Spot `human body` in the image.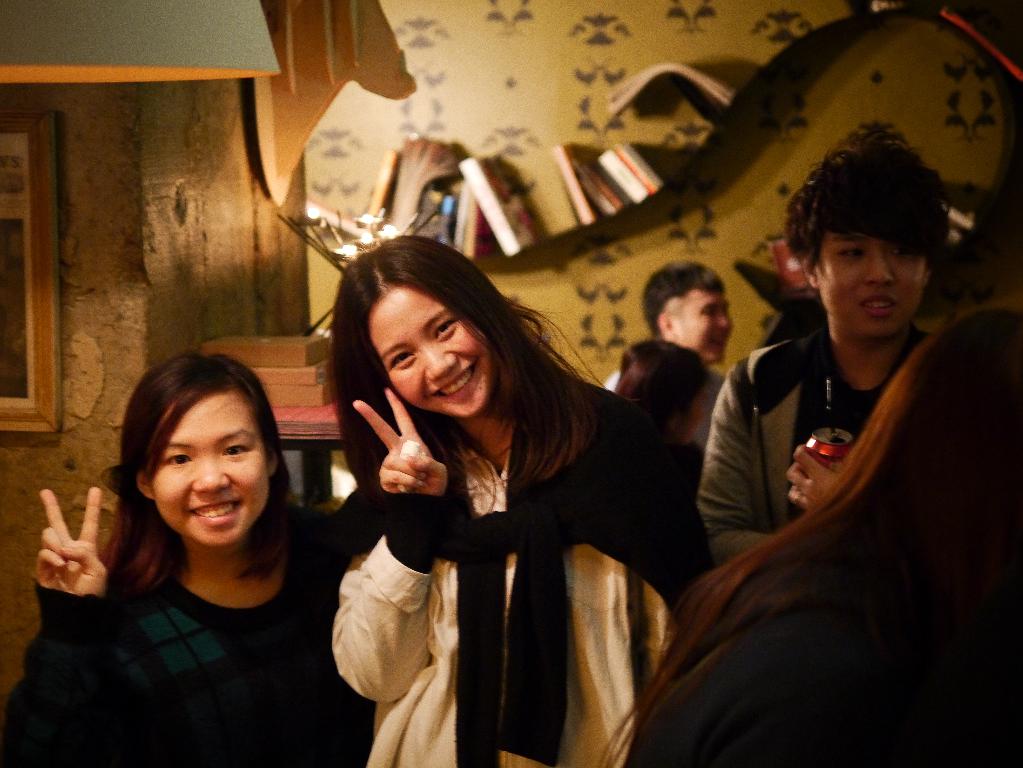
`human body` found at rect(293, 258, 679, 766).
